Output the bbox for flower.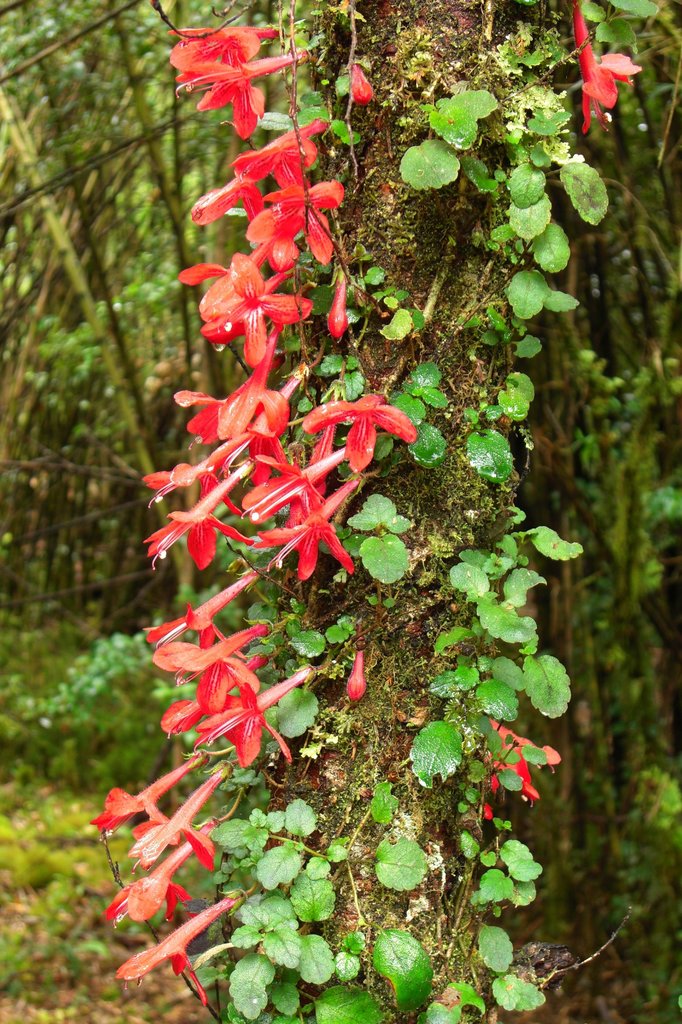
x1=168, y1=630, x2=280, y2=783.
